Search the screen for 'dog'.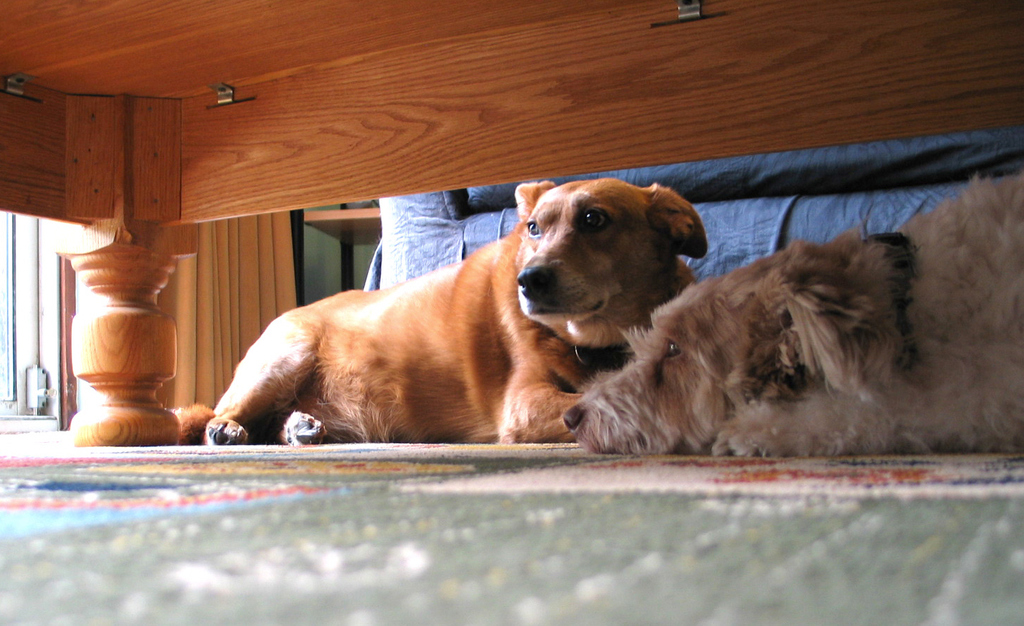
Found at l=180, t=181, r=702, b=439.
